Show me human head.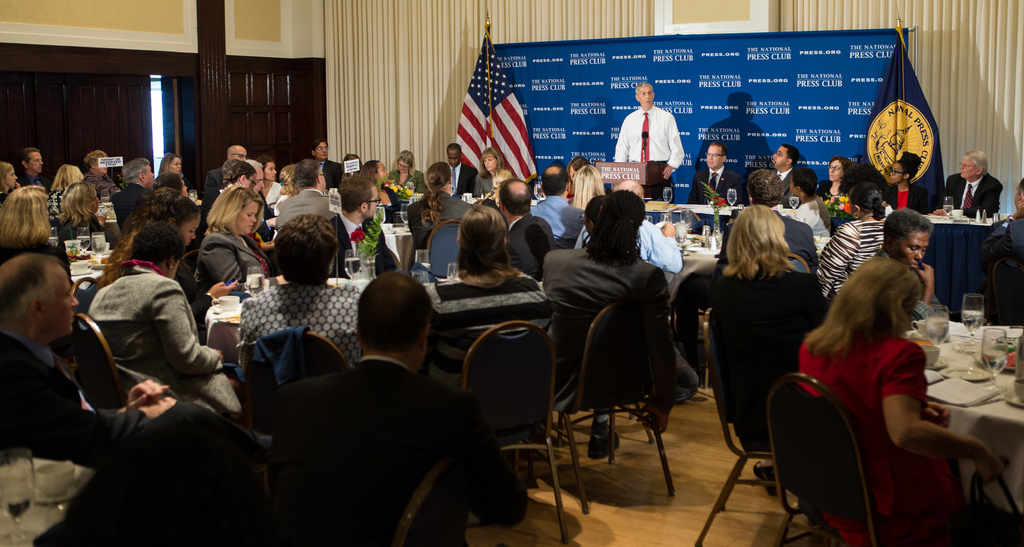
human head is here: [632,79,655,109].
